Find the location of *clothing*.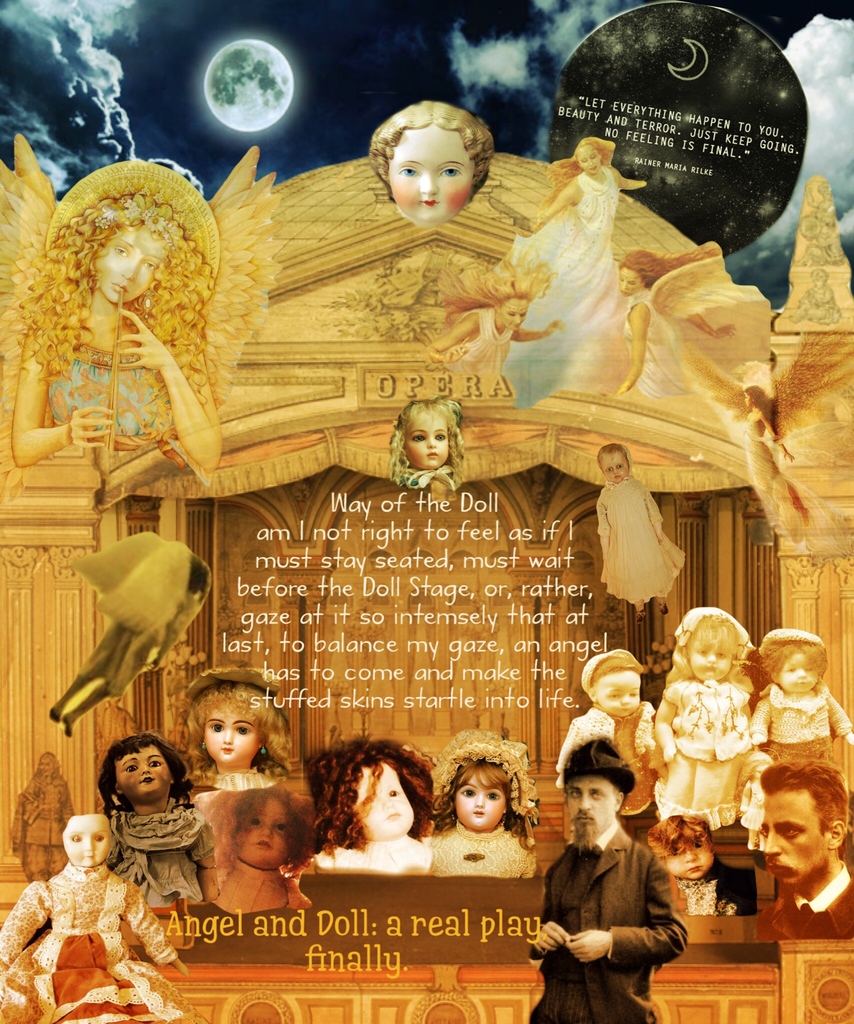
Location: [752,861,853,945].
